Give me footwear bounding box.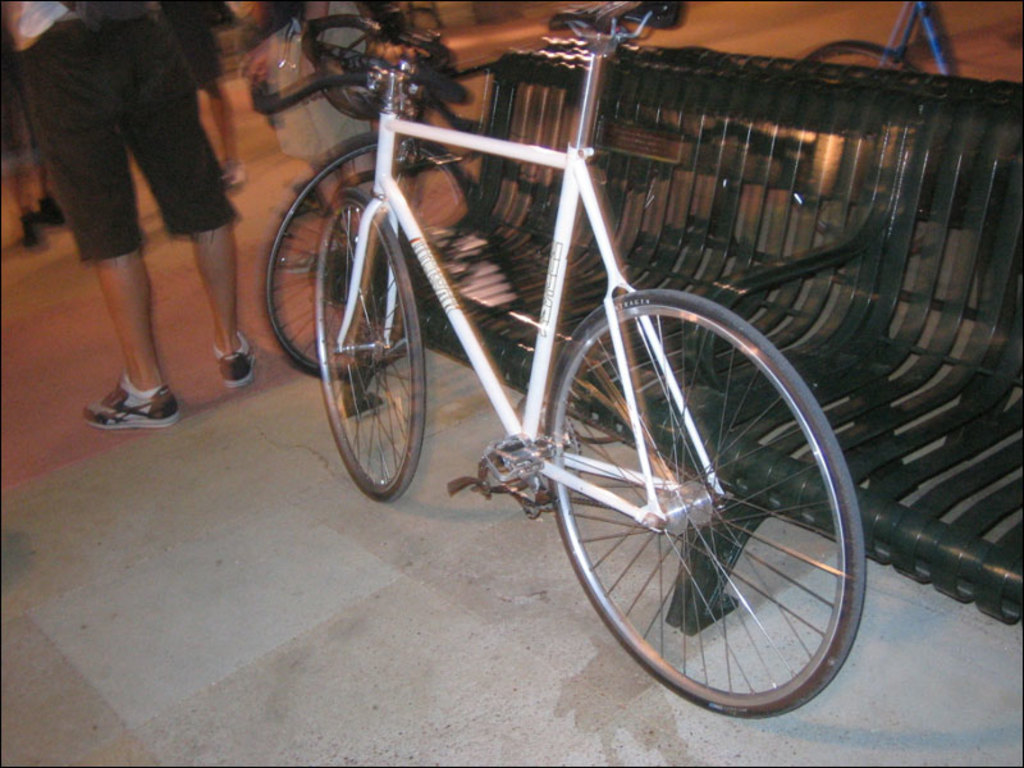
(37, 193, 65, 227).
